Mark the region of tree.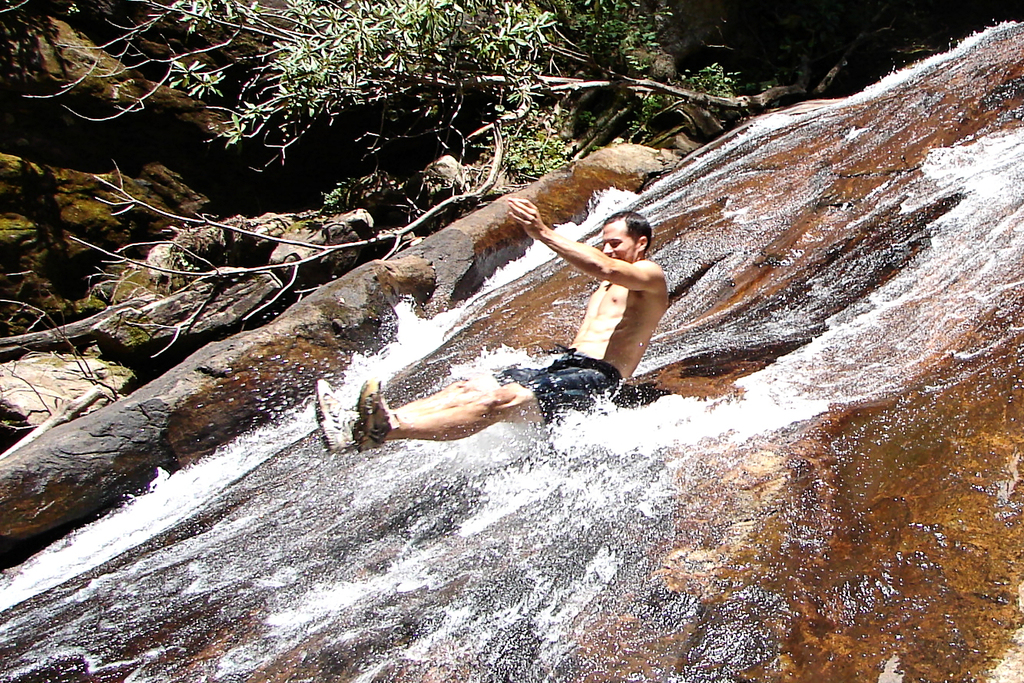
Region: x1=3 y1=0 x2=812 y2=360.
